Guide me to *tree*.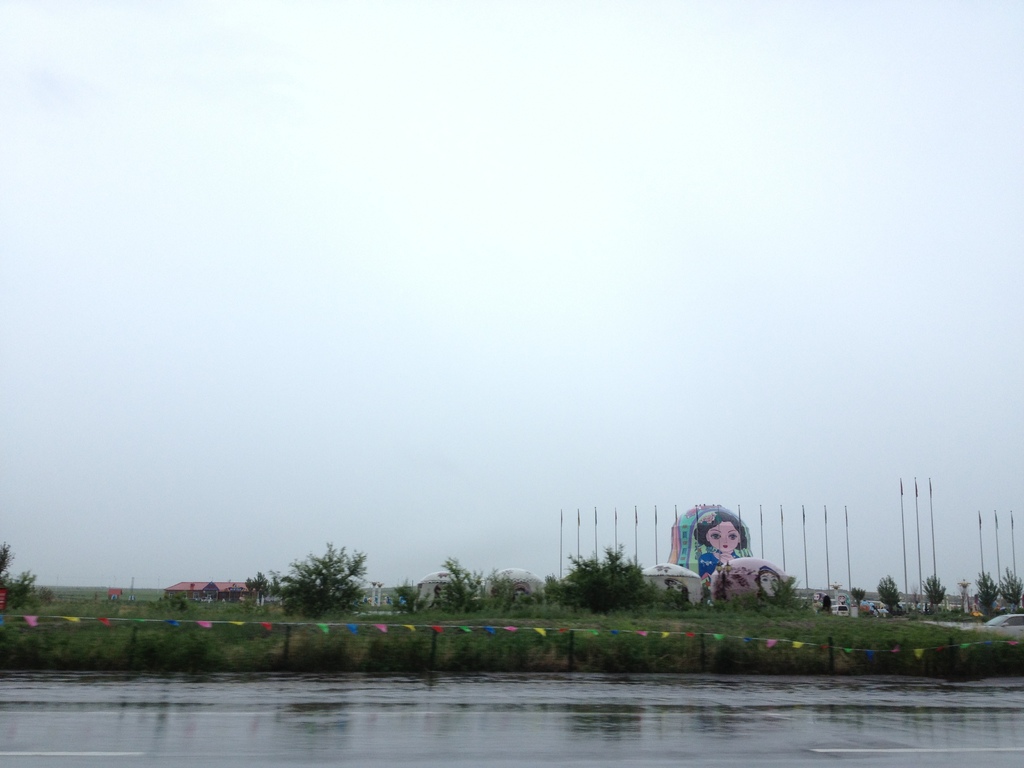
Guidance: {"left": 0, "top": 540, "right": 38, "bottom": 609}.
